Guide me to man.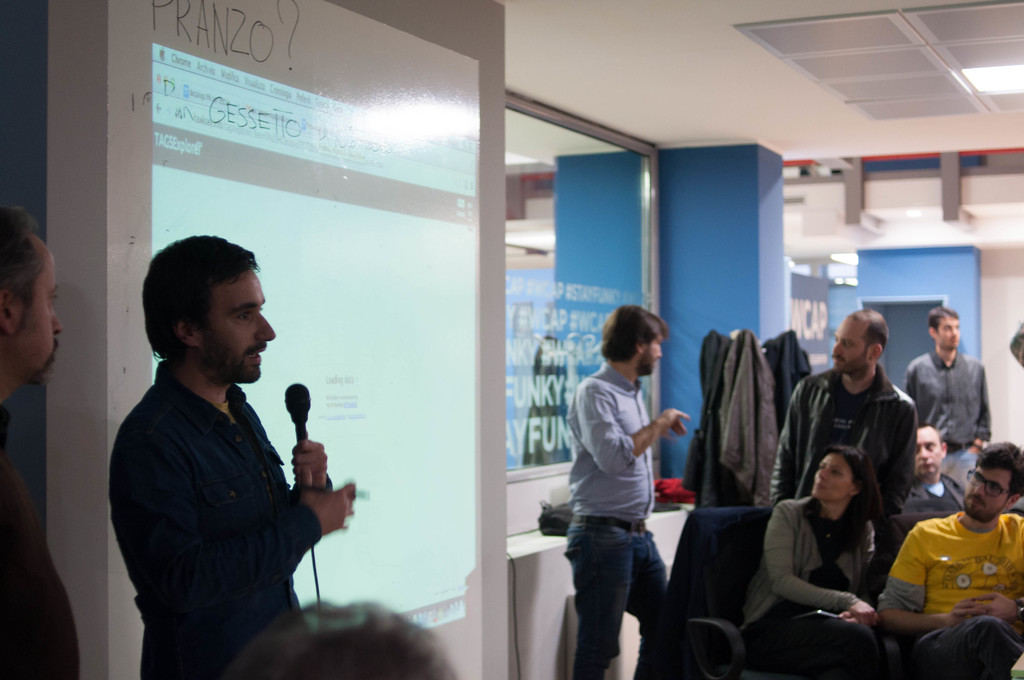
Guidance: (x1=772, y1=308, x2=911, y2=512).
